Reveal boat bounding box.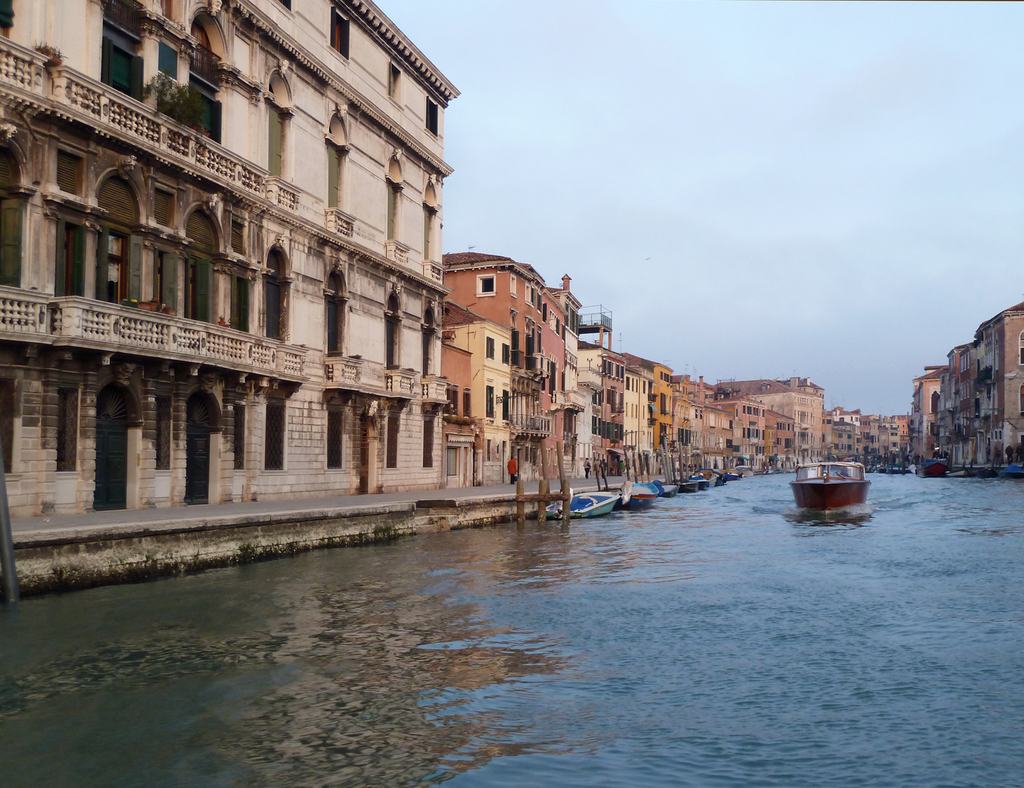
Revealed: locate(943, 465, 968, 476).
